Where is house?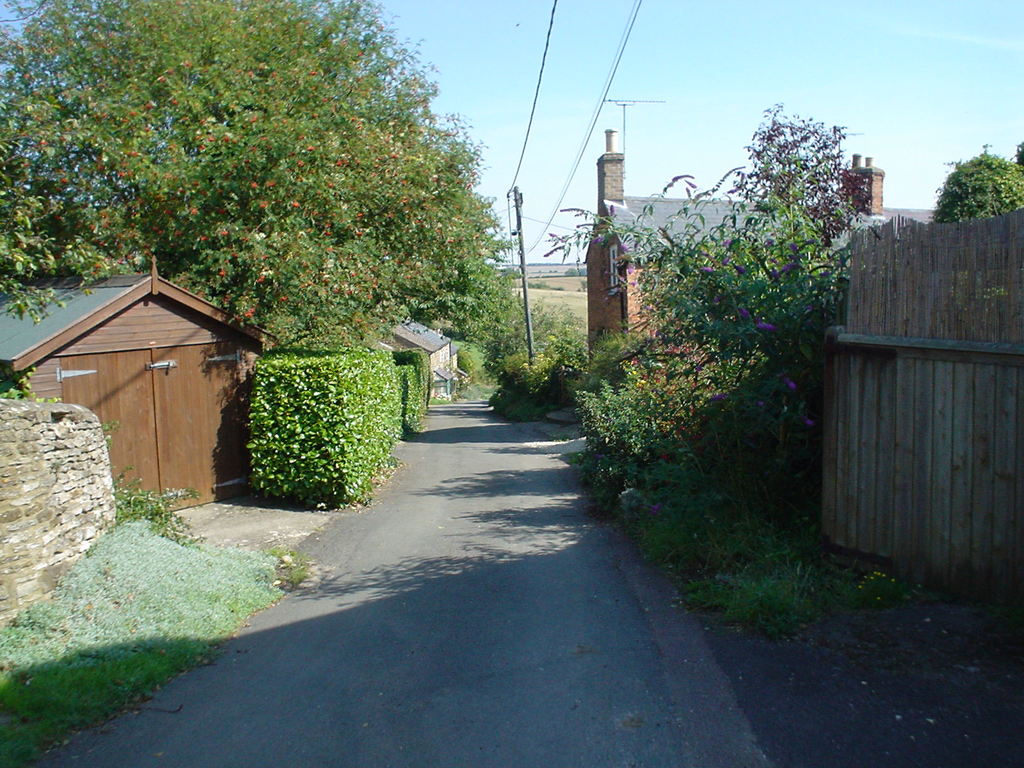
[812, 198, 1023, 596].
